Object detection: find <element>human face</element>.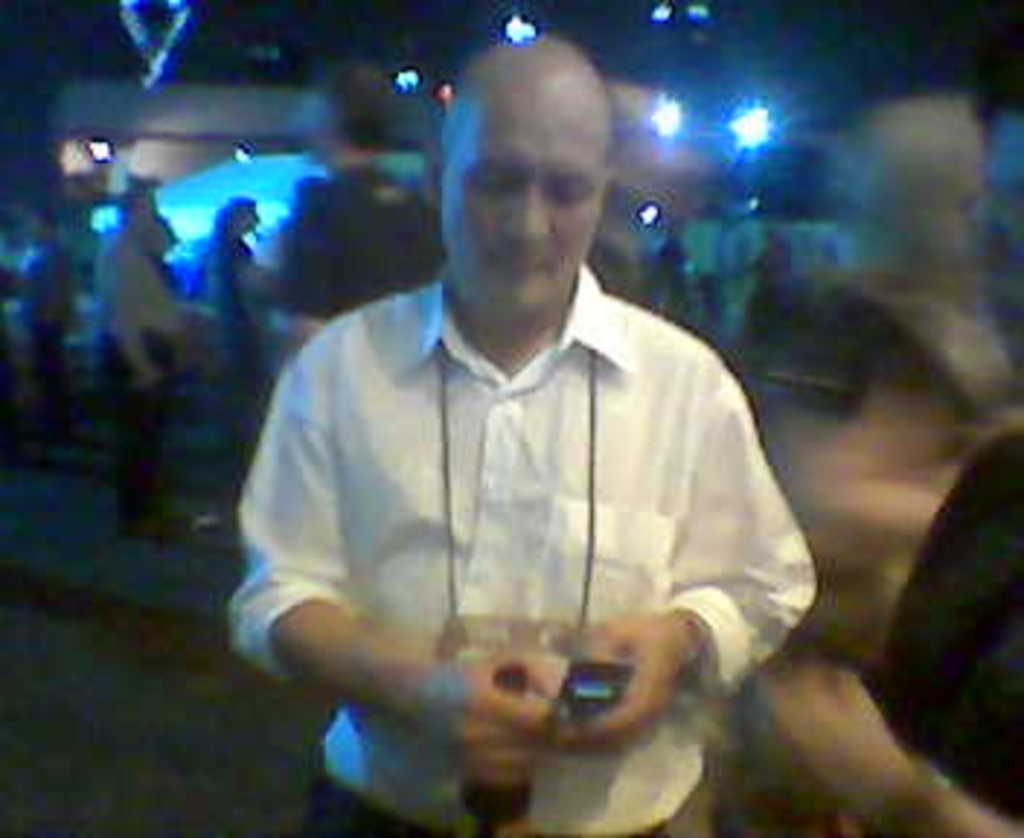
[left=972, top=108, right=1021, bottom=372].
